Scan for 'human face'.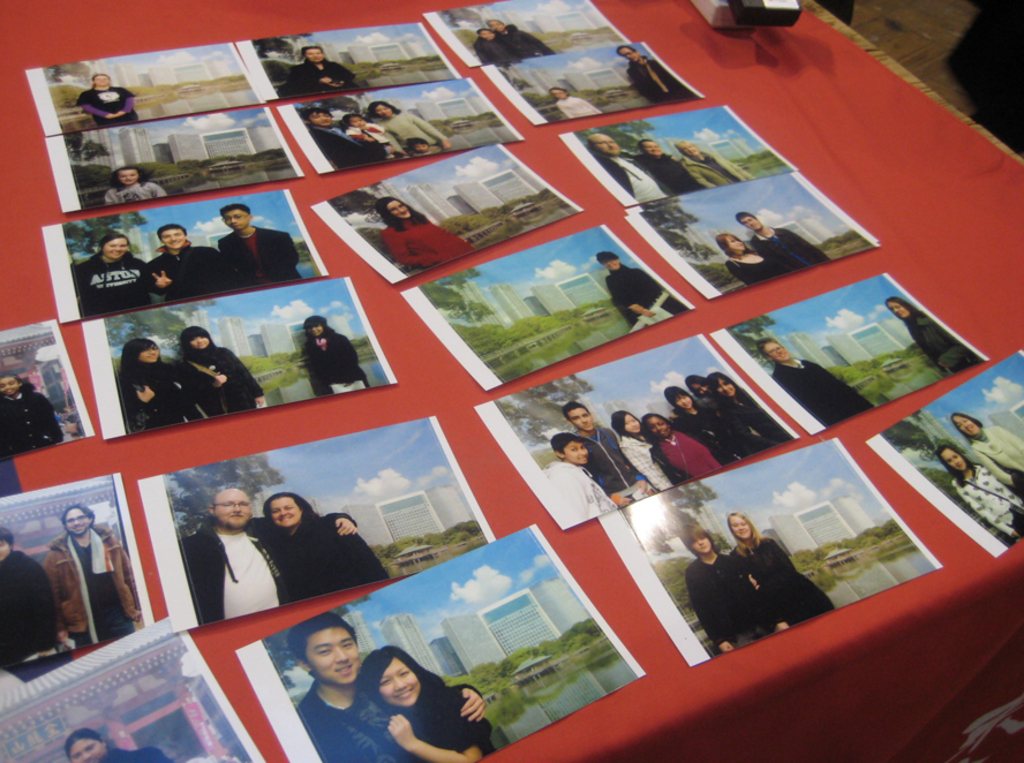
Scan result: [716, 378, 735, 394].
